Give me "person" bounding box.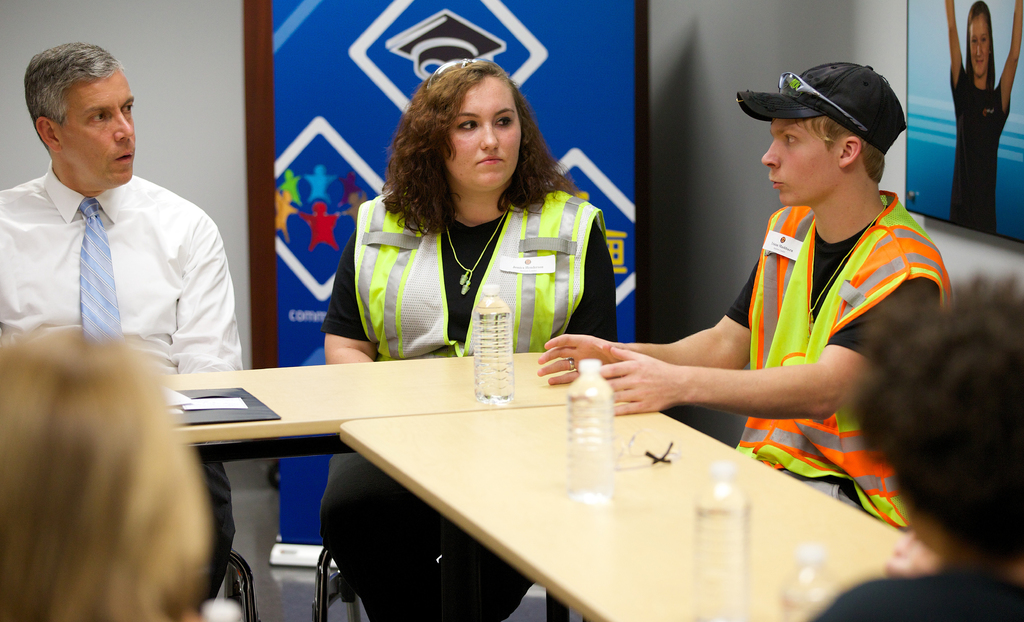
{"x1": 540, "y1": 59, "x2": 959, "y2": 527}.
